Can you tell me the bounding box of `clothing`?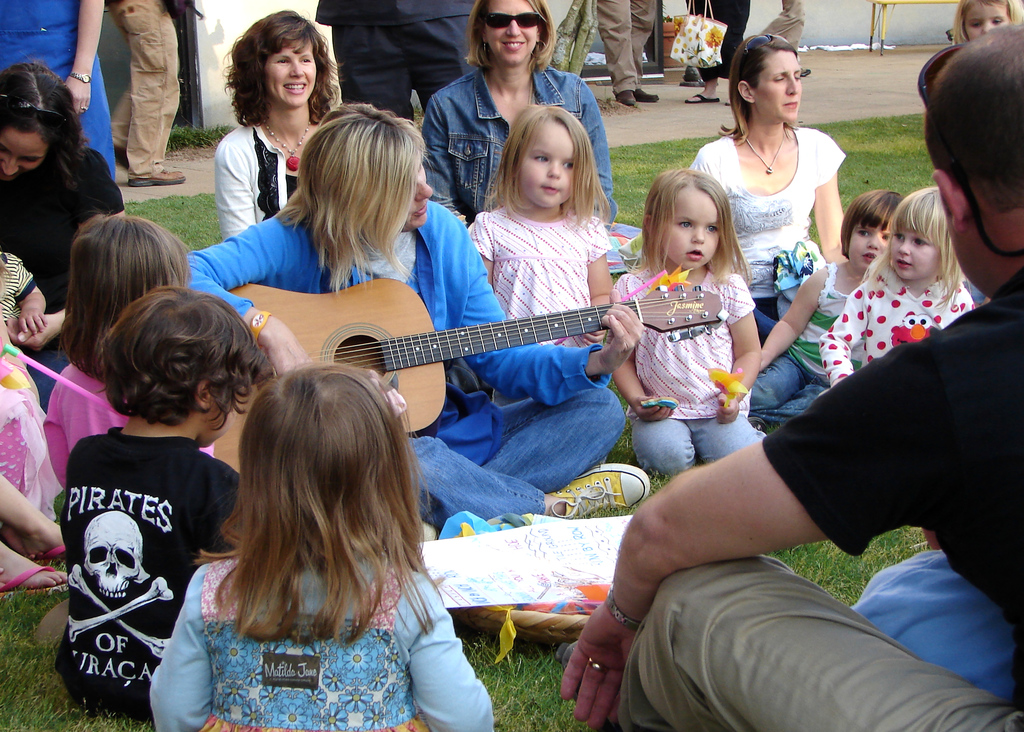
[470,201,609,345].
